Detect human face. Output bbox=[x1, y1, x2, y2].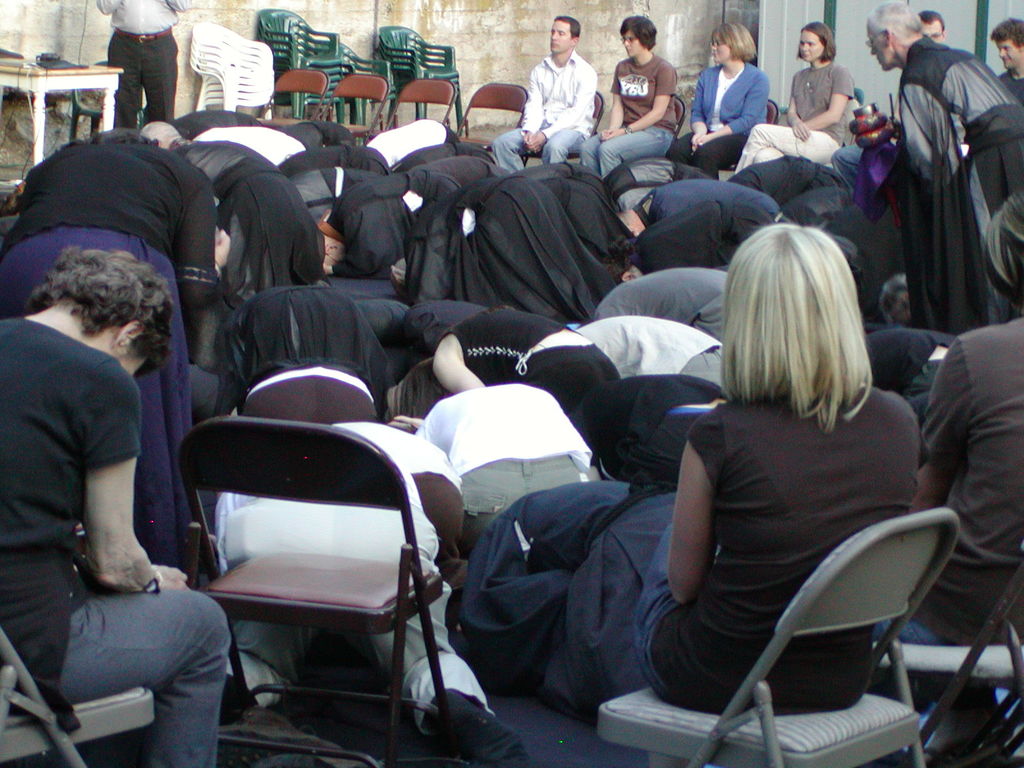
bbox=[800, 30, 824, 61].
